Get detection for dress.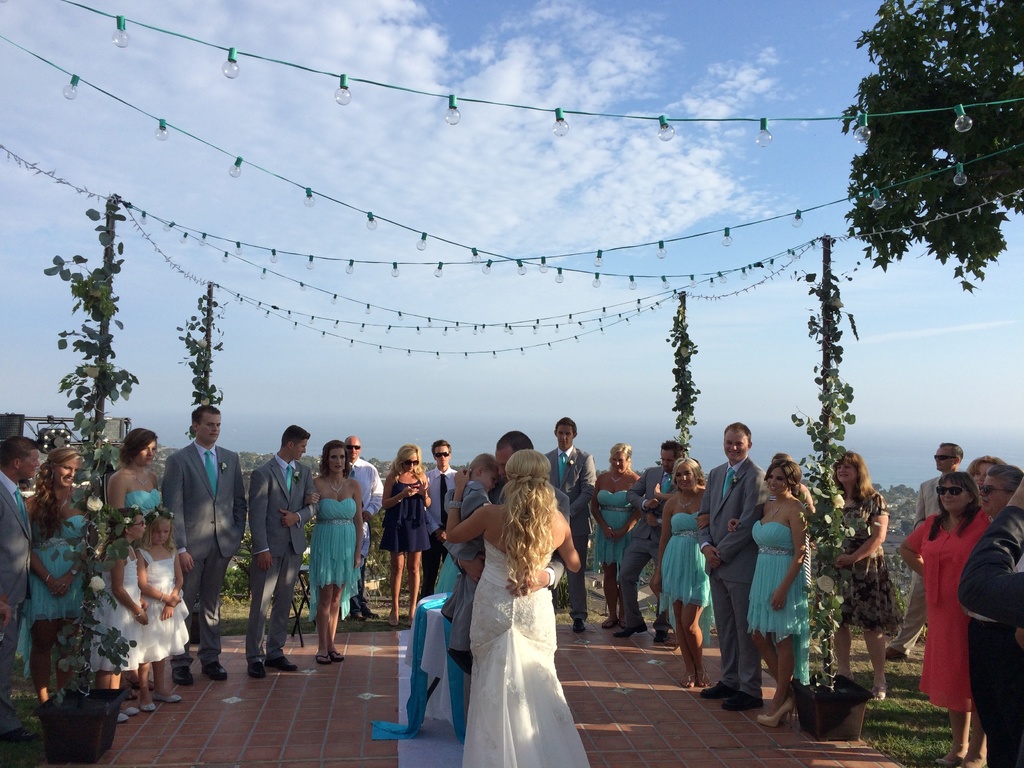
Detection: [x1=458, y1=531, x2=593, y2=767].
